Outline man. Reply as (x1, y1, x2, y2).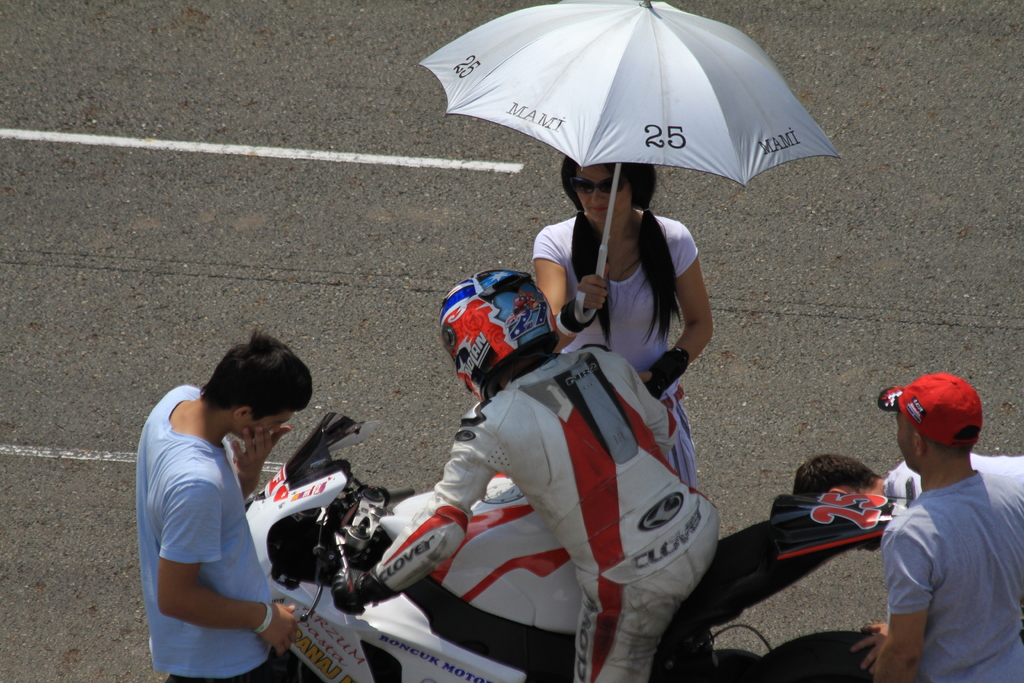
(795, 454, 1023, 551).
